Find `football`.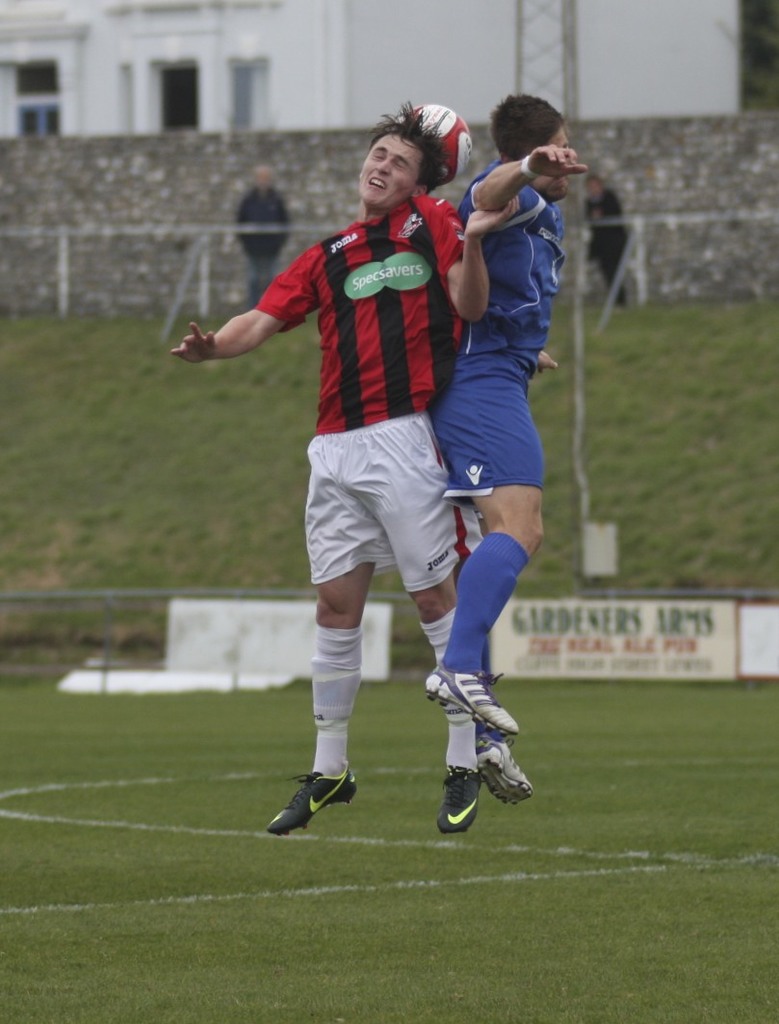
401,102,476,187.
